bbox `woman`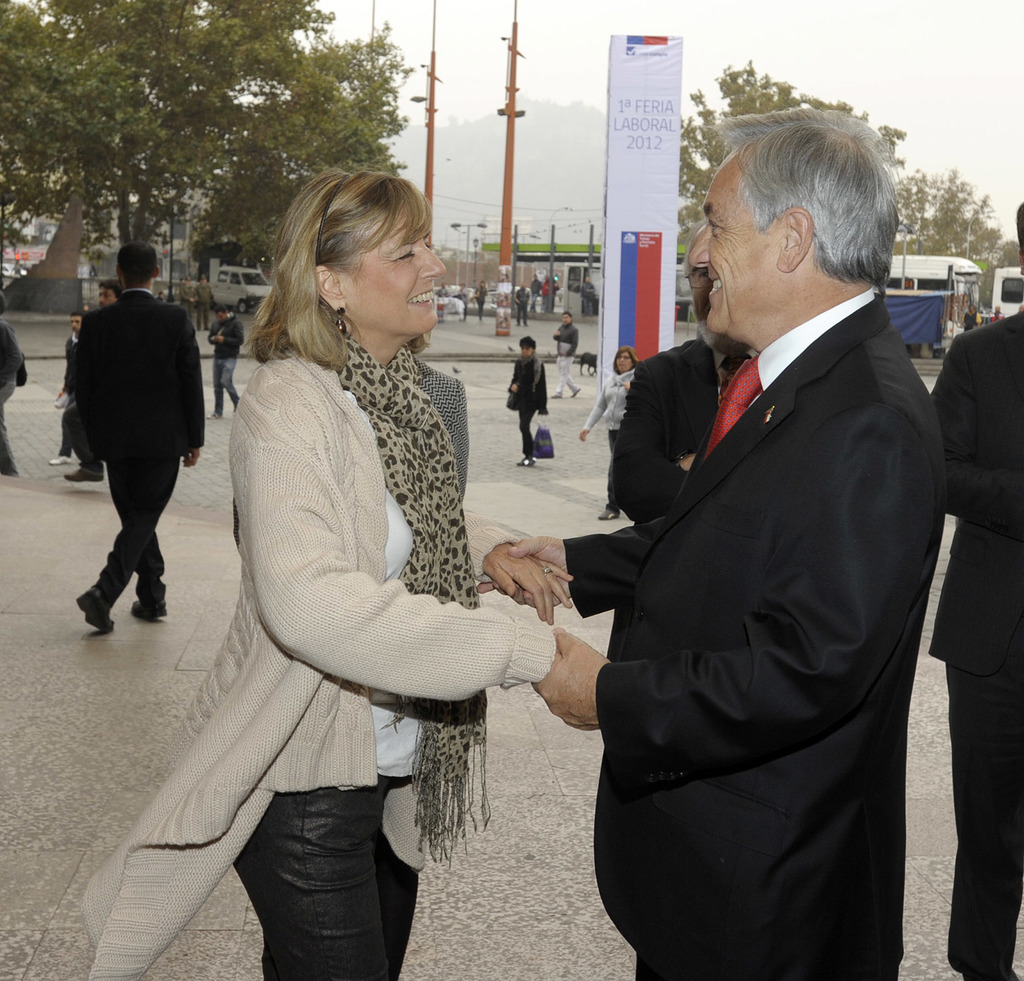
506 335 545 466
